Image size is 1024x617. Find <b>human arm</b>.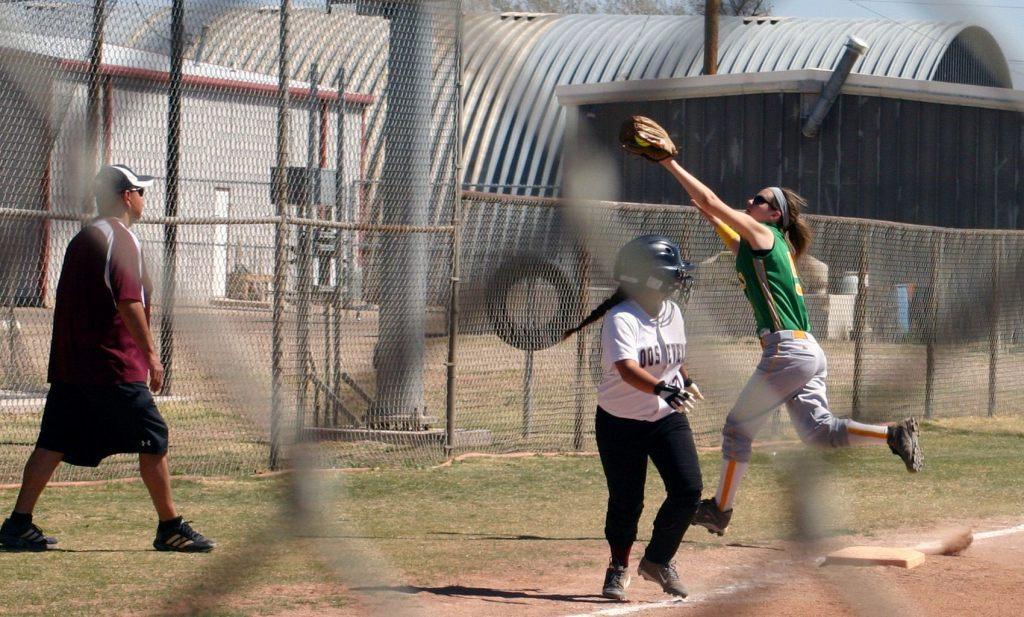
[690,200,739,263].
